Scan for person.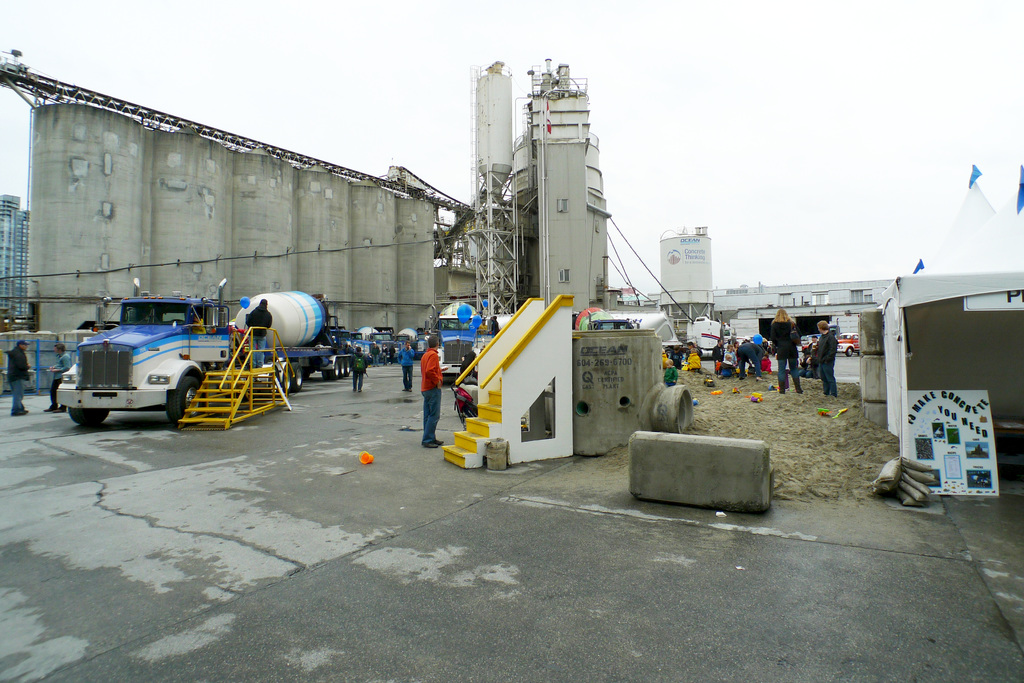
Scan result: 417,332,447,451.
